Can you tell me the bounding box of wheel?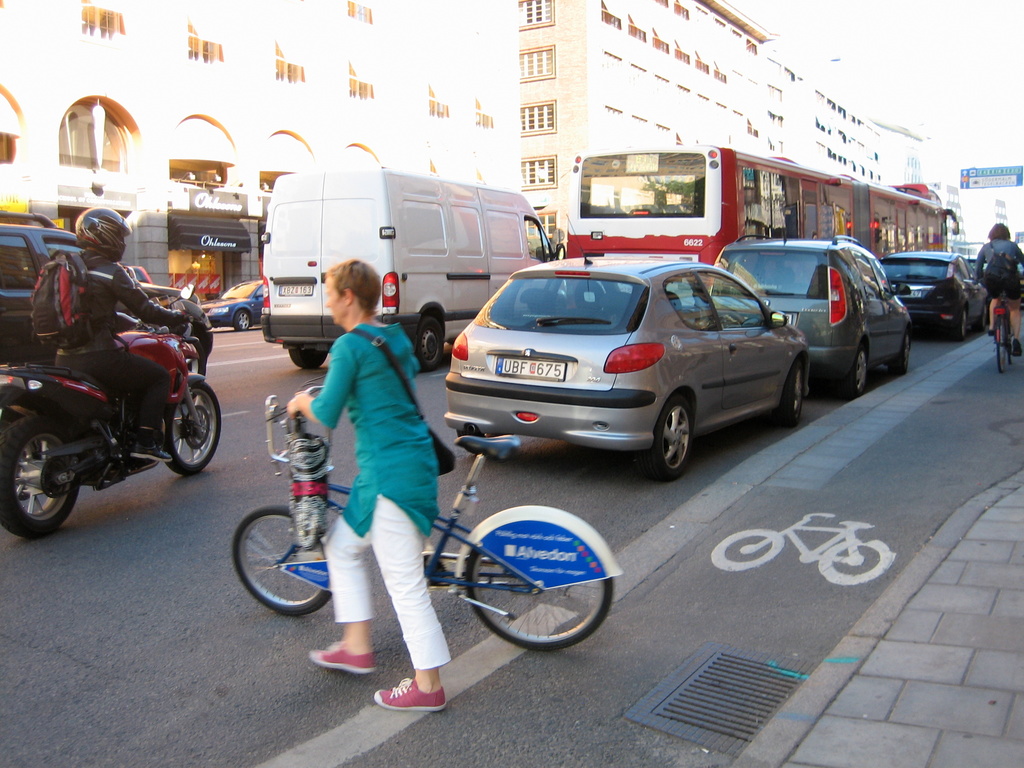
998 312 1005 373.
